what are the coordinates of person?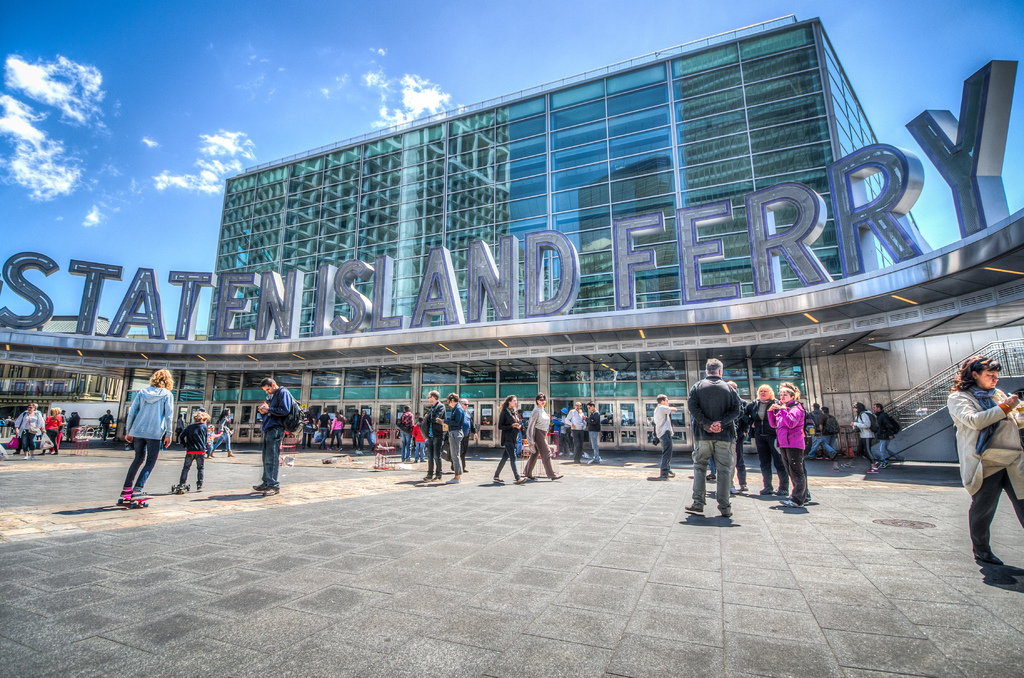
319, 416, 326, 444.
